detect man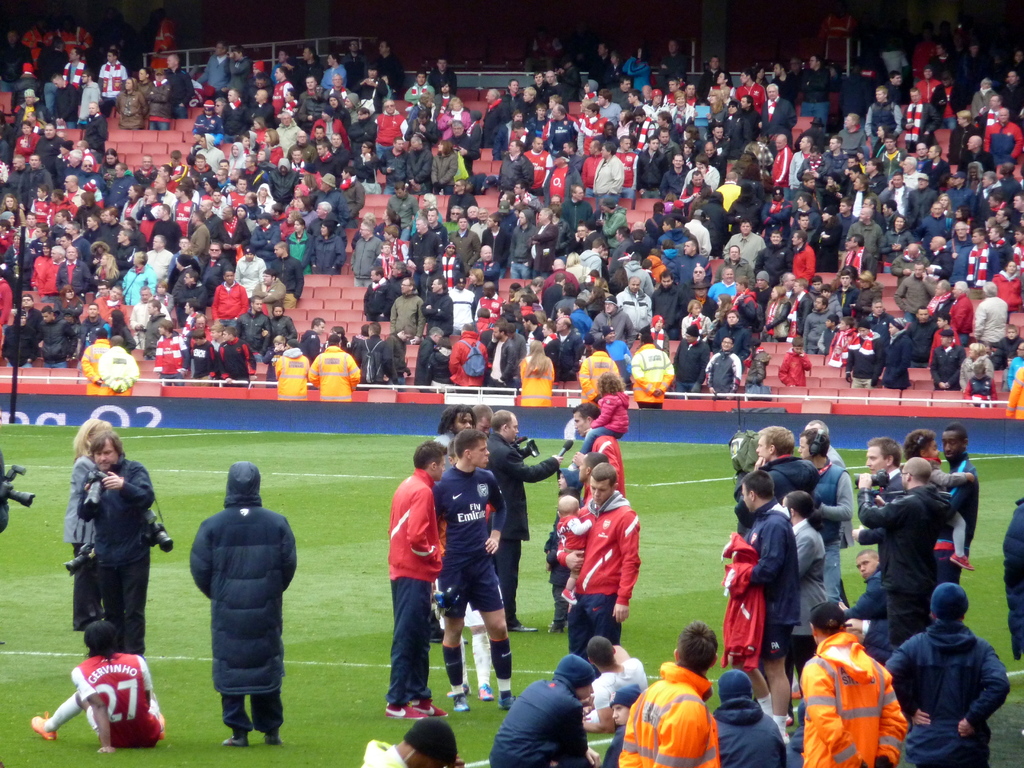
box=[538, 148, 589, 204]
